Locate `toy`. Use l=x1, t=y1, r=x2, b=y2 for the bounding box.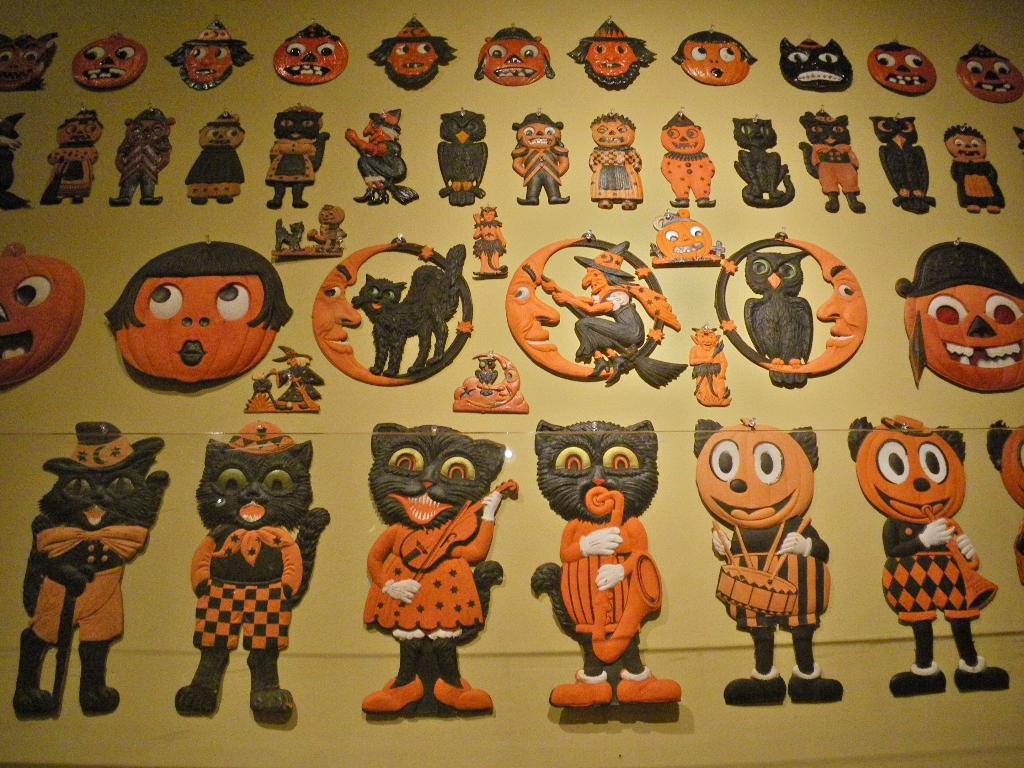
l=671, t=28, r=762, b=93.
